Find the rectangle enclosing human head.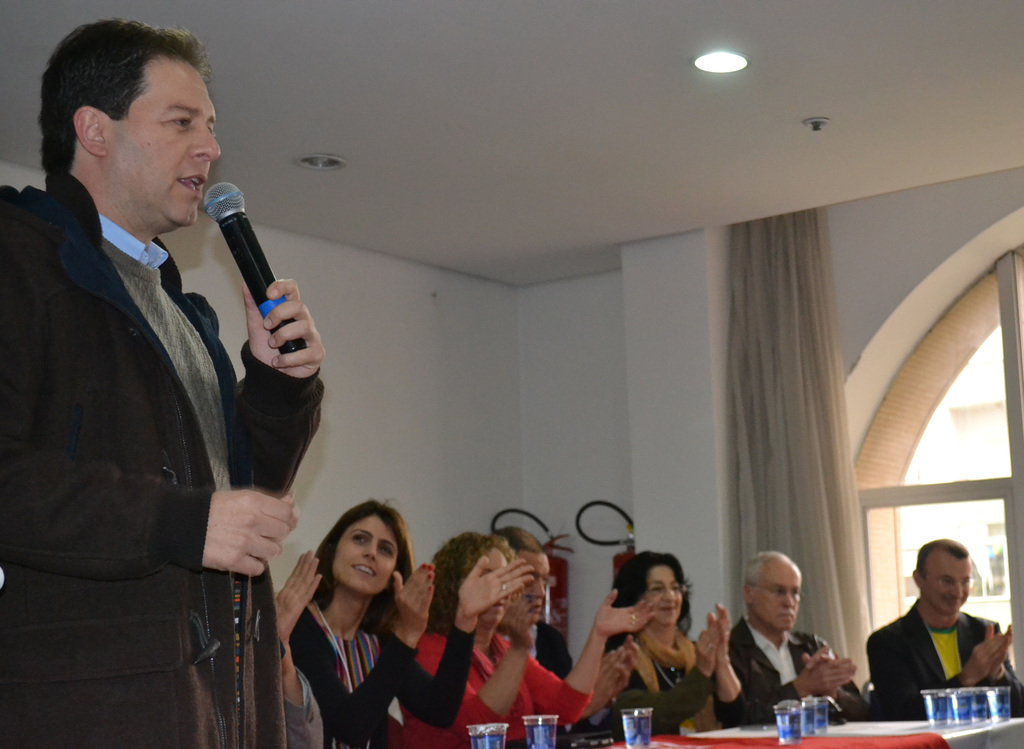
x1=488 y1=526 x2=548 y2=632.
